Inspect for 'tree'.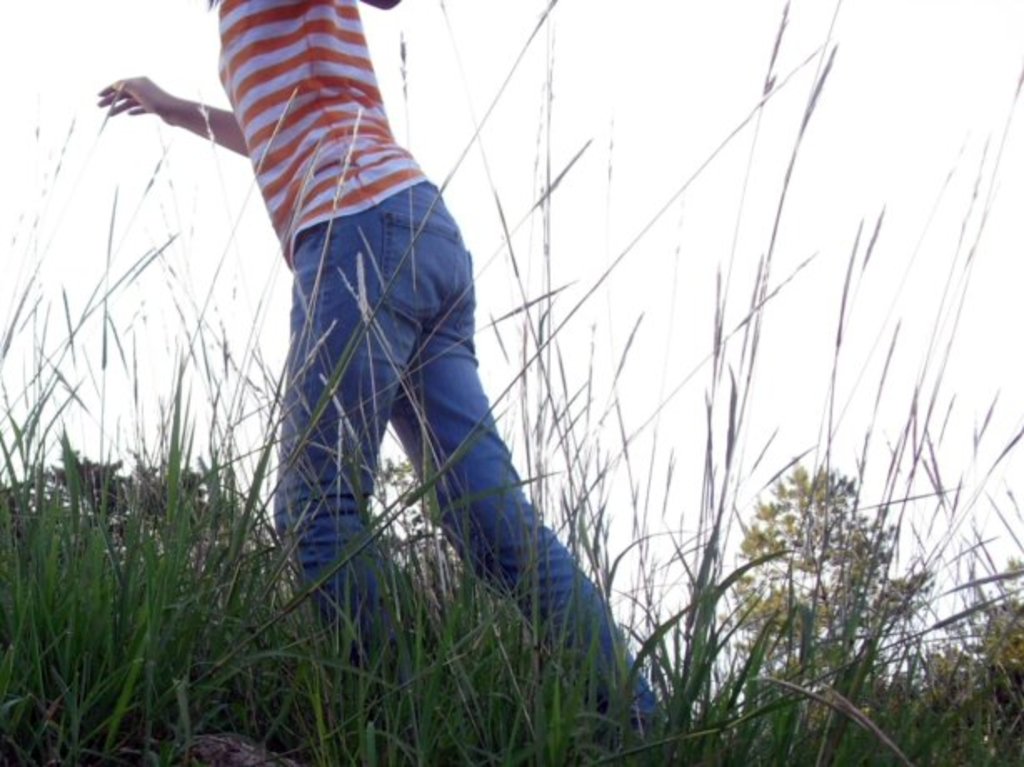
Inspection: locate(17, 447, 285, 632).
